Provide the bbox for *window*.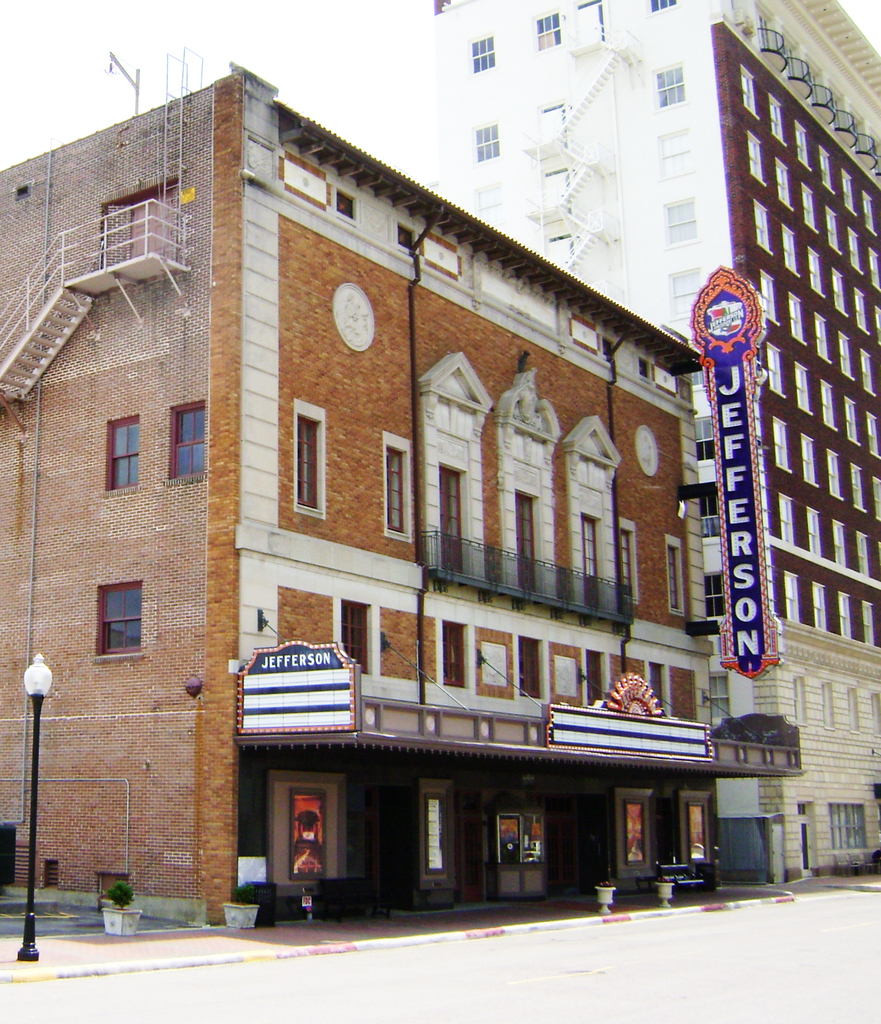
<box>625,531,636,599</box>.
